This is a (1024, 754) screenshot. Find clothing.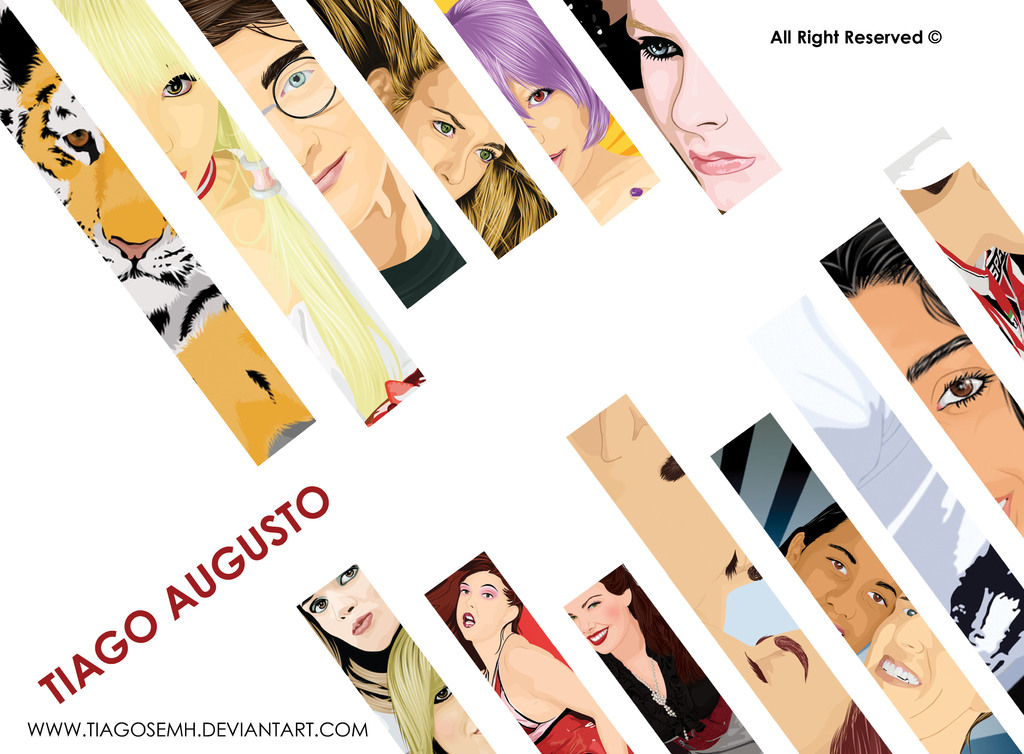
Bounding box: 270 568 431 726.
